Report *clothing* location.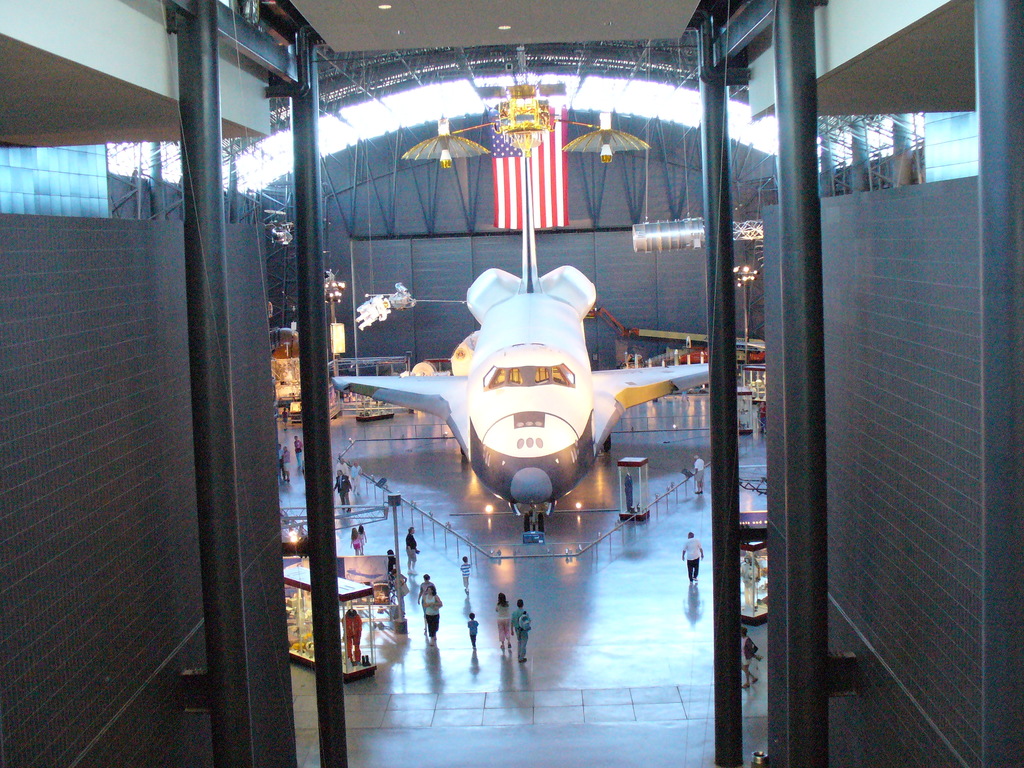
Report: locate(345, 608, 362, 661).
